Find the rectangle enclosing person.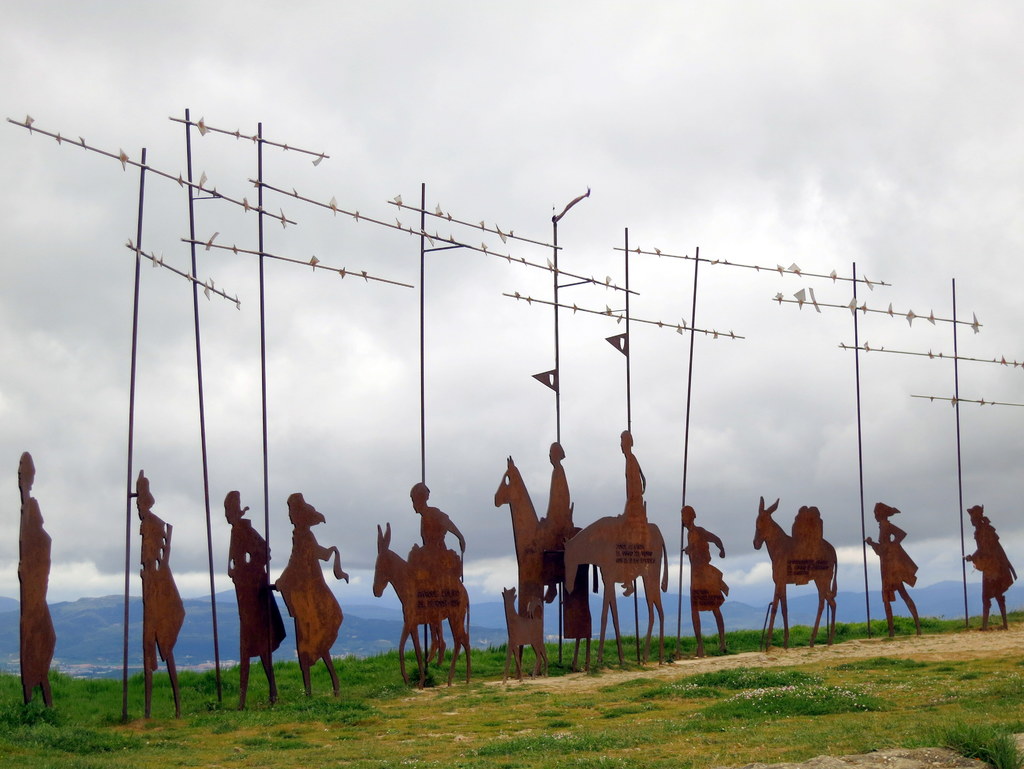
select_region(406, 484, 465, 661).
